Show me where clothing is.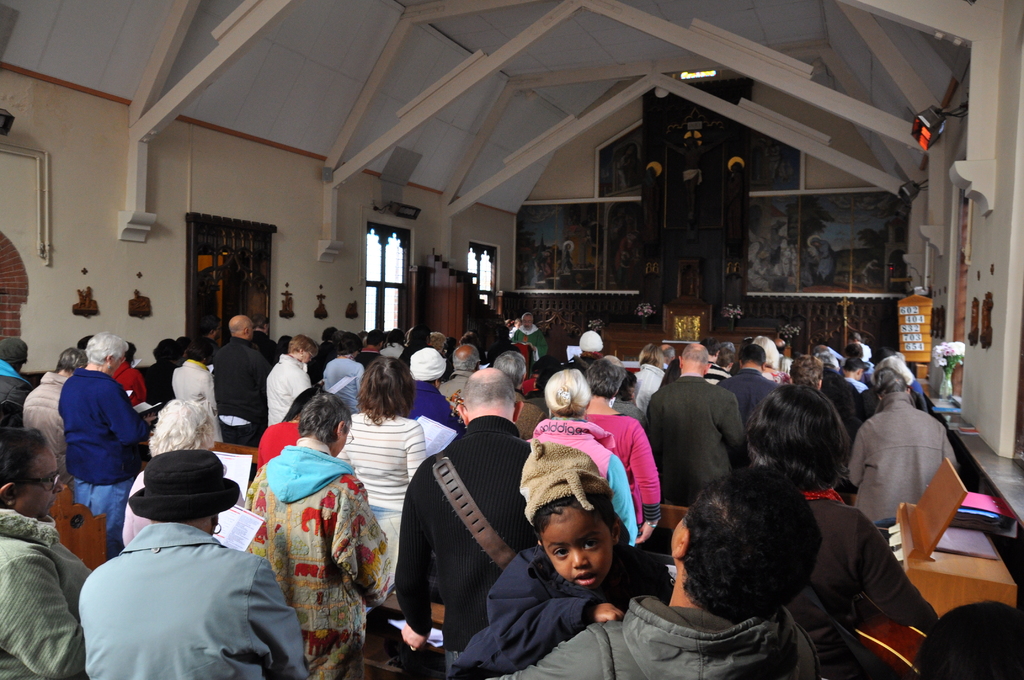
clothing is at 786, 483, 956, 679.
